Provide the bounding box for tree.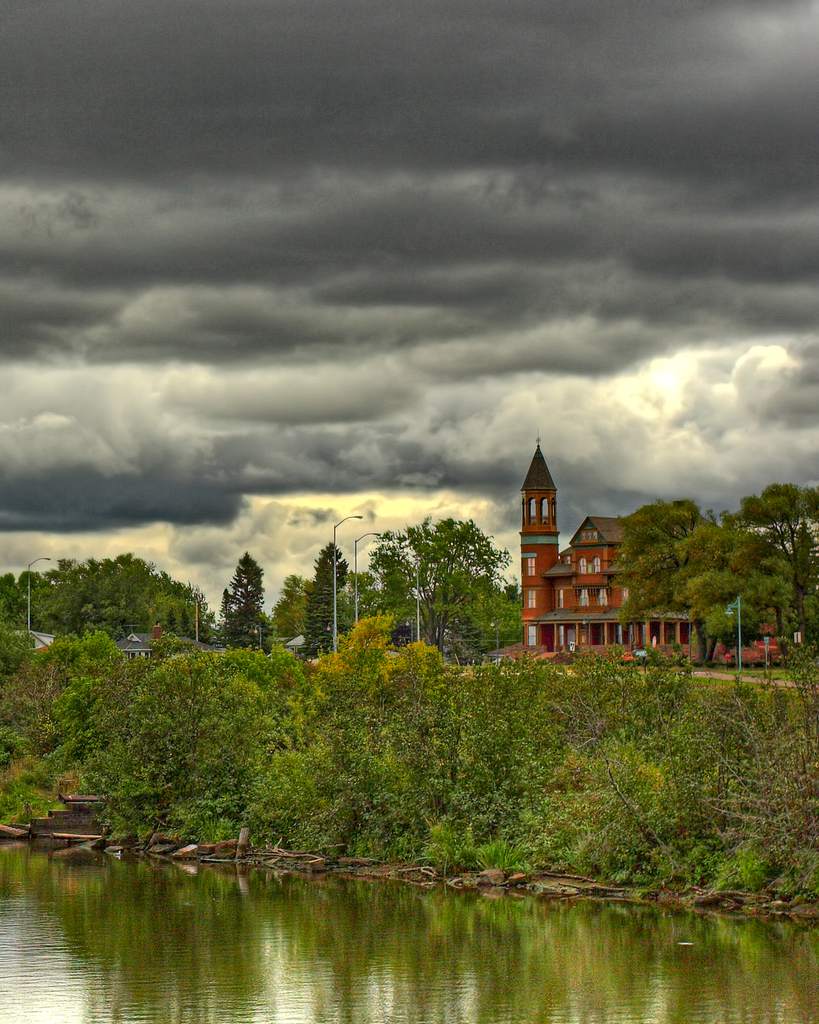
bbox(209, 544, 272, 655).
